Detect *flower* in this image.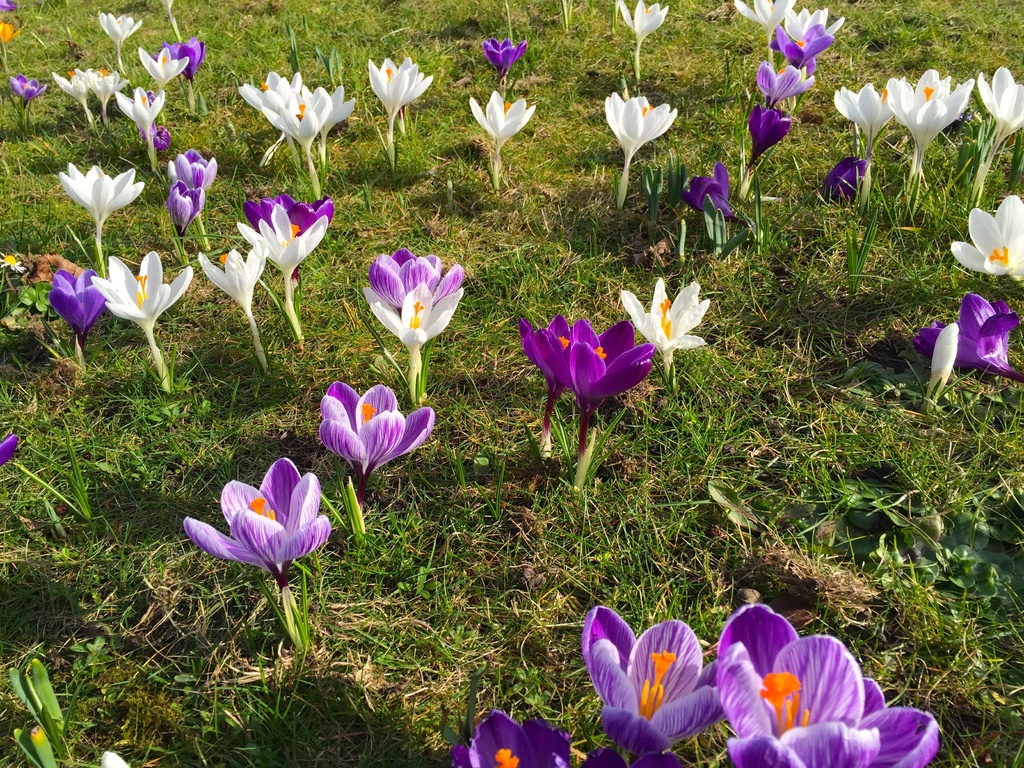
Detection: select_region(196, 240, 268, 312).
